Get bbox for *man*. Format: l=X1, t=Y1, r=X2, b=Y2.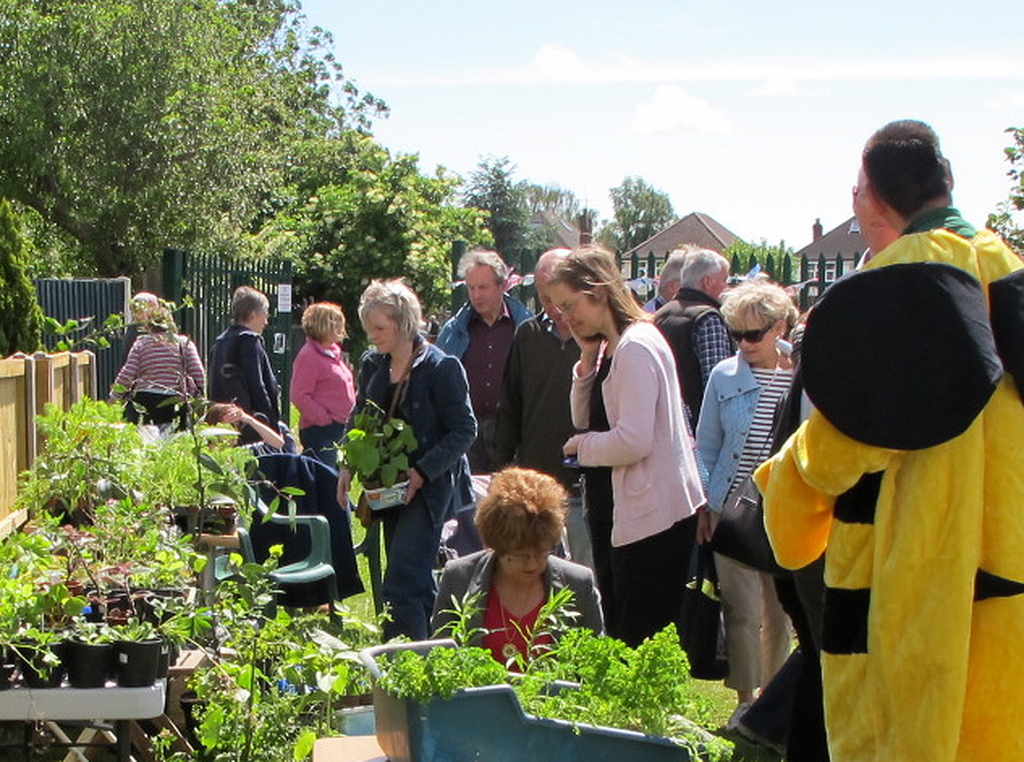
l=755, t=118, r=1023, b=761.
